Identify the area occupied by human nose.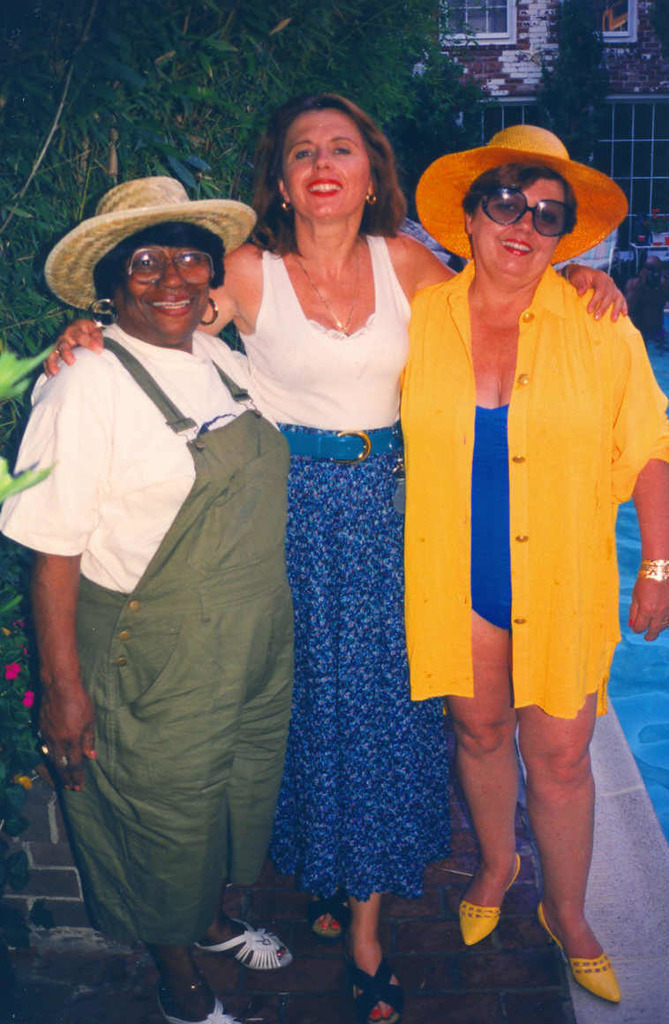
Area: locate(517, 212, 531, 231).
